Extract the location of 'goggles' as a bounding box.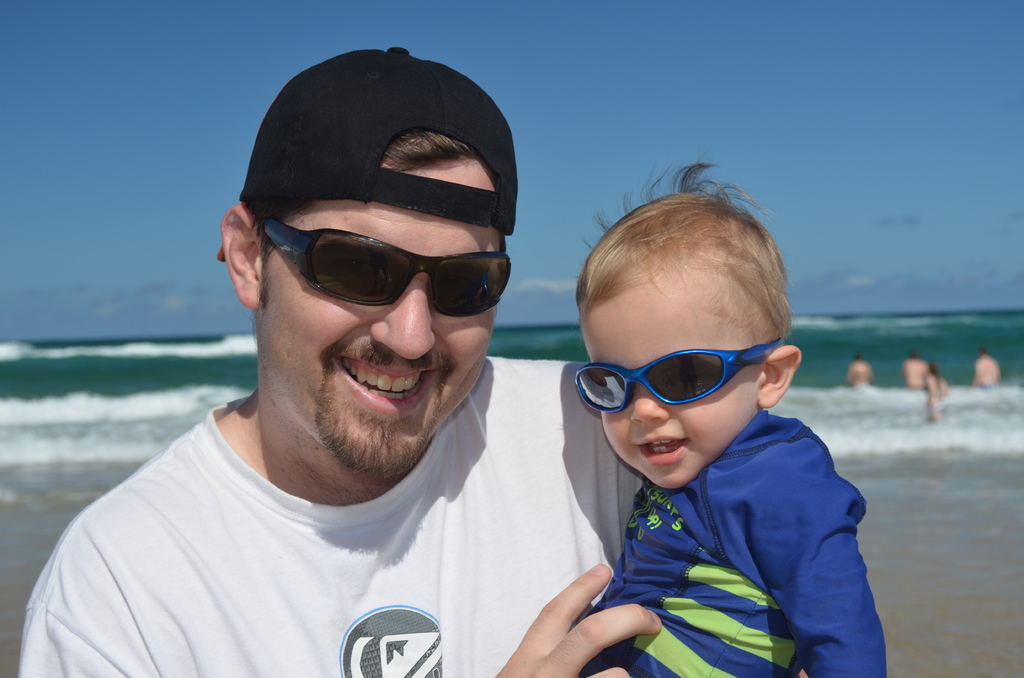
region(215, 213, 510, 321).
